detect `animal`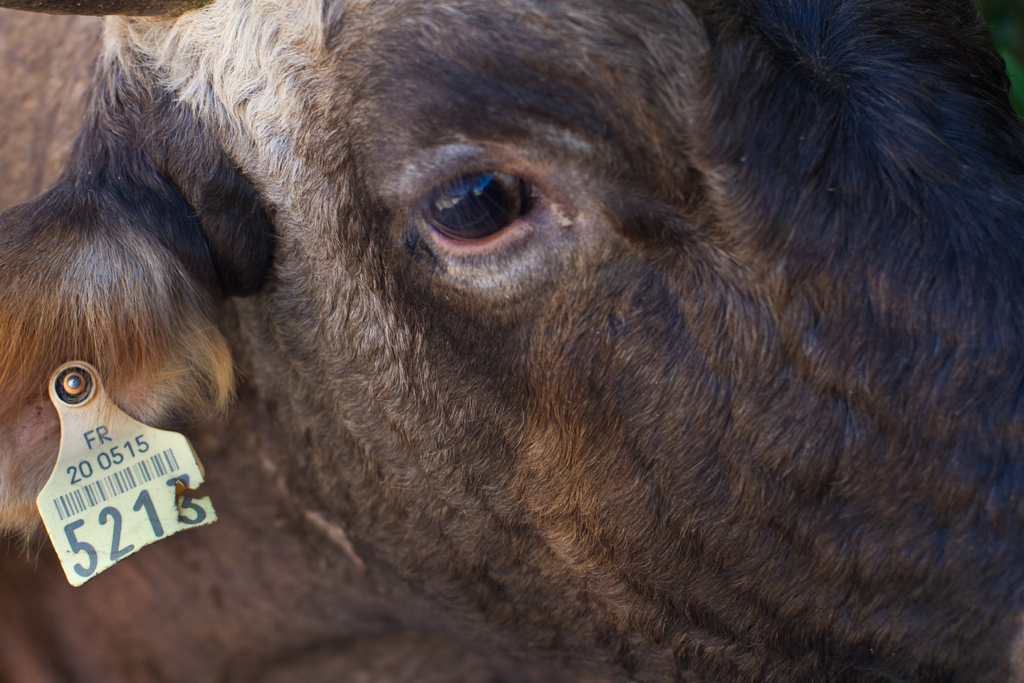
bbox=[0, 0, 1023, 682]
